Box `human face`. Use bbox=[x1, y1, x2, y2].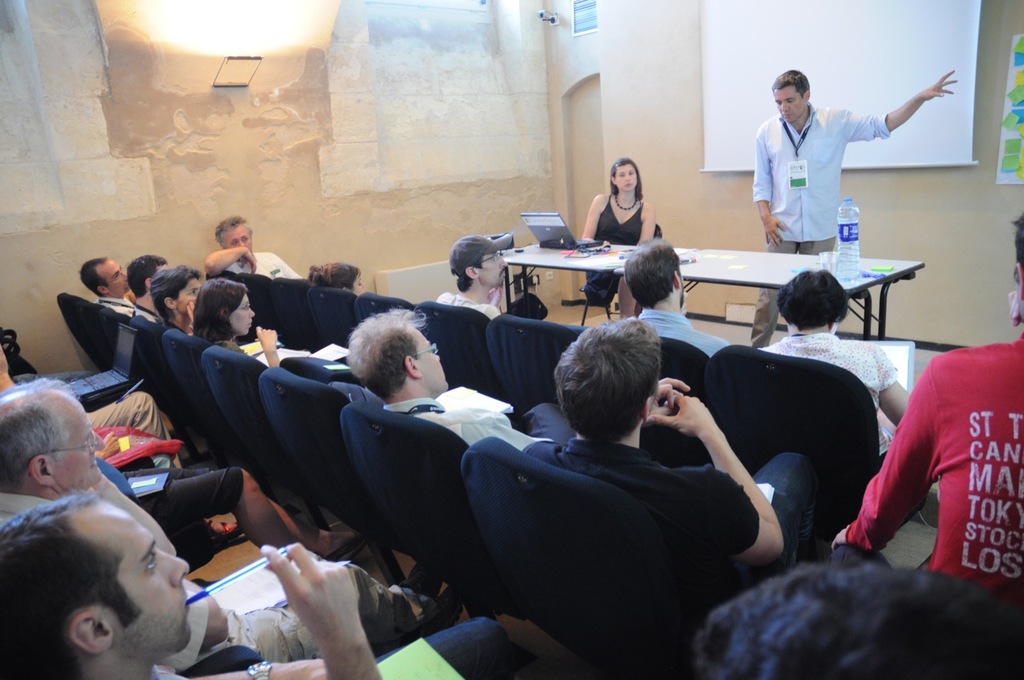
bbox=[234, 290, 255, 335].
